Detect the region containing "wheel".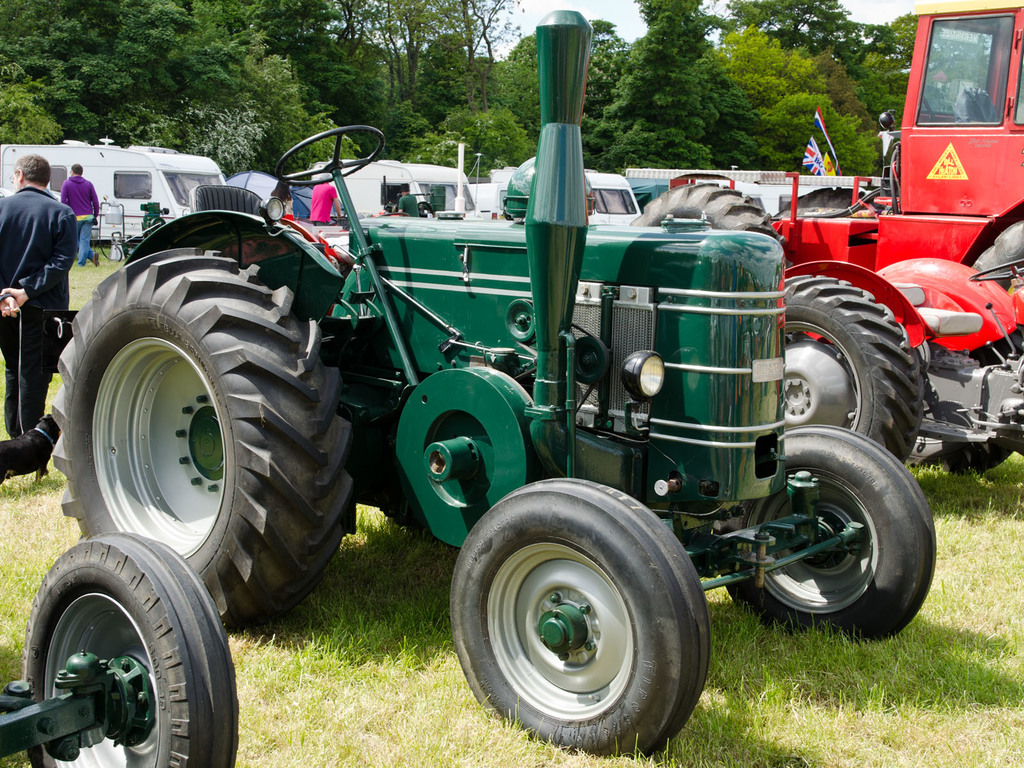
box=[938, 440, 1016, 471].
